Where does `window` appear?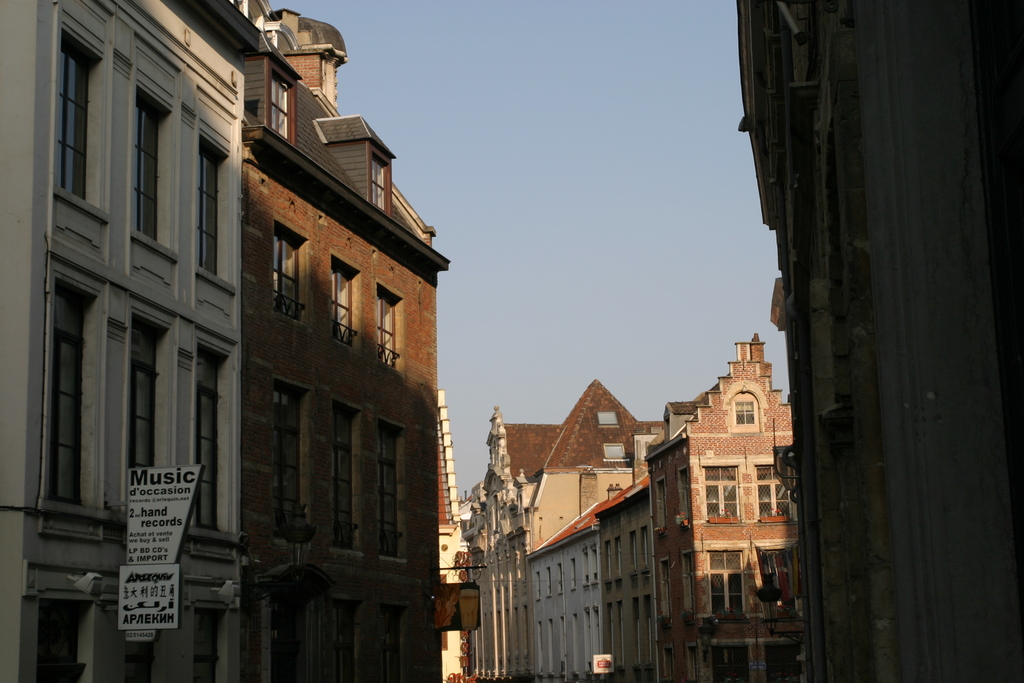
Appears at (left=540, top=618, right=545, bottom=665).
